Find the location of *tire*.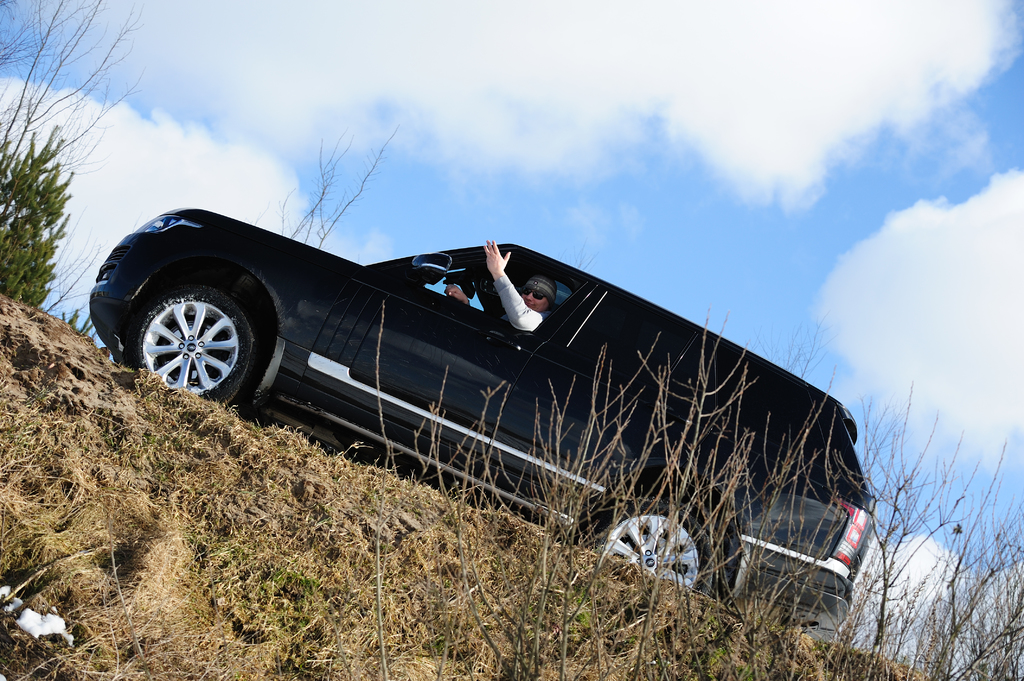
Location: <box>137,287,245,397</box>.
